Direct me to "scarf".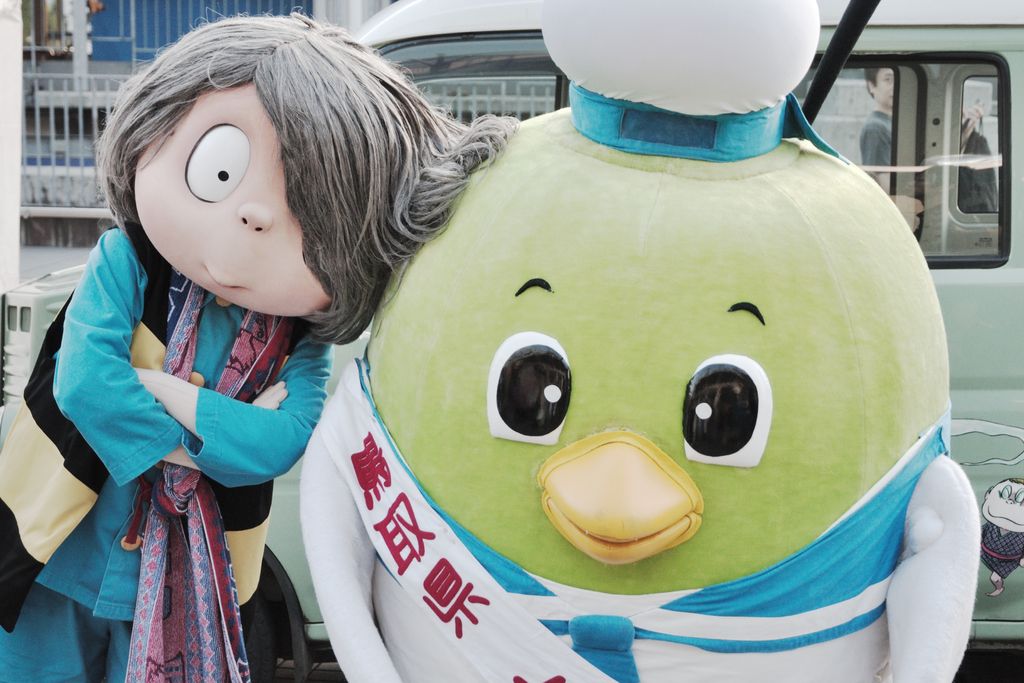
Direction: 123,284,293,682.
